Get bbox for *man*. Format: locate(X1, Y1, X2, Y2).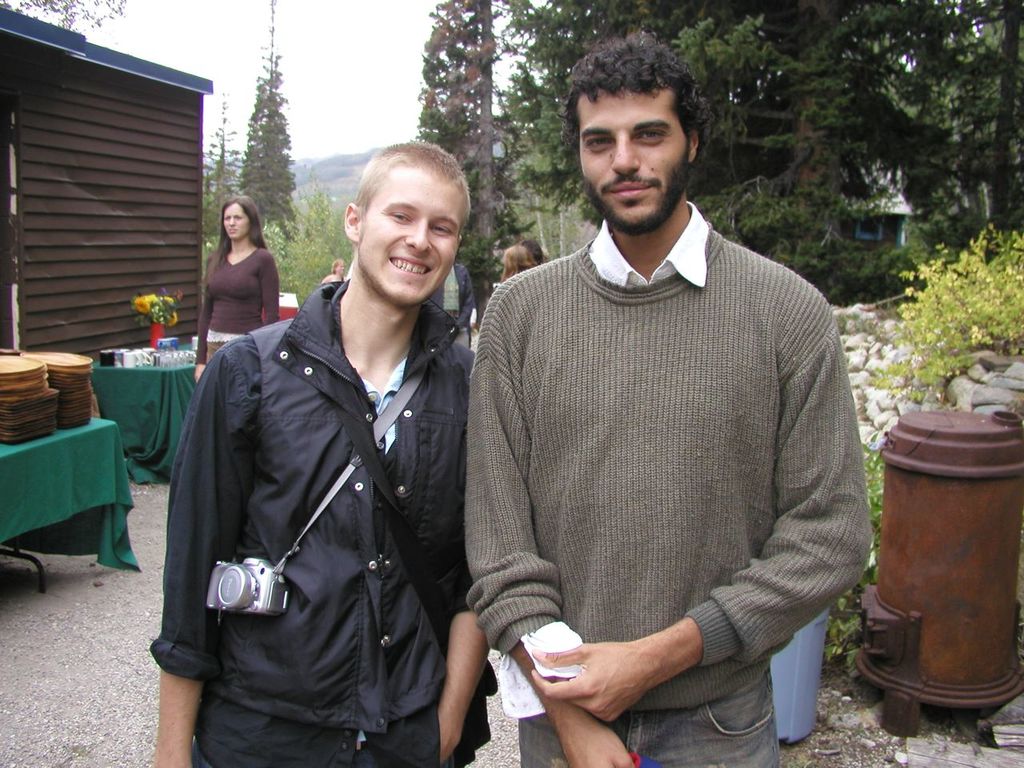
locate(466, 26, 876, 767).
